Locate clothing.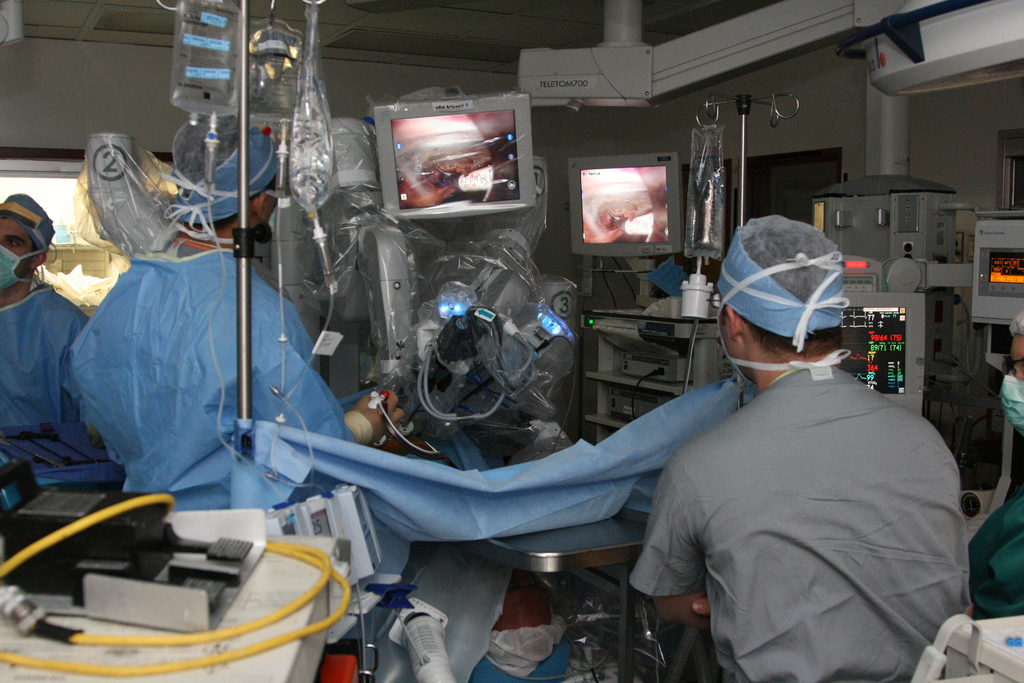
Bounding box: 60 211 399 565.
